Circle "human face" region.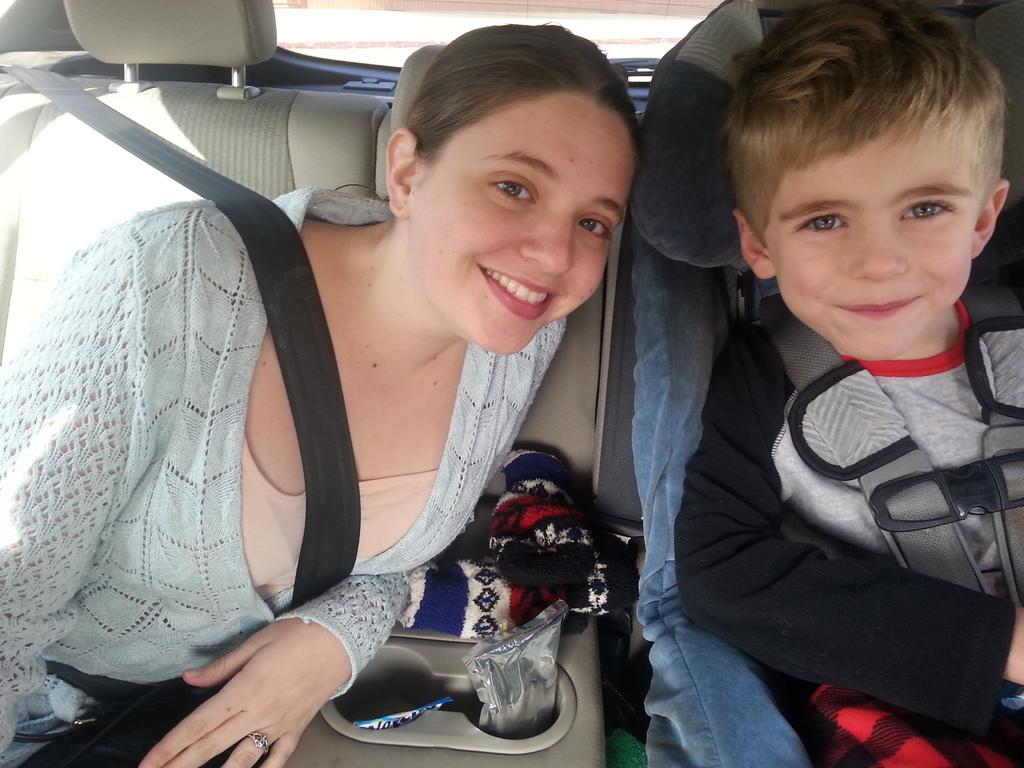
Region: bbox=[404, 58, 636, 356].
